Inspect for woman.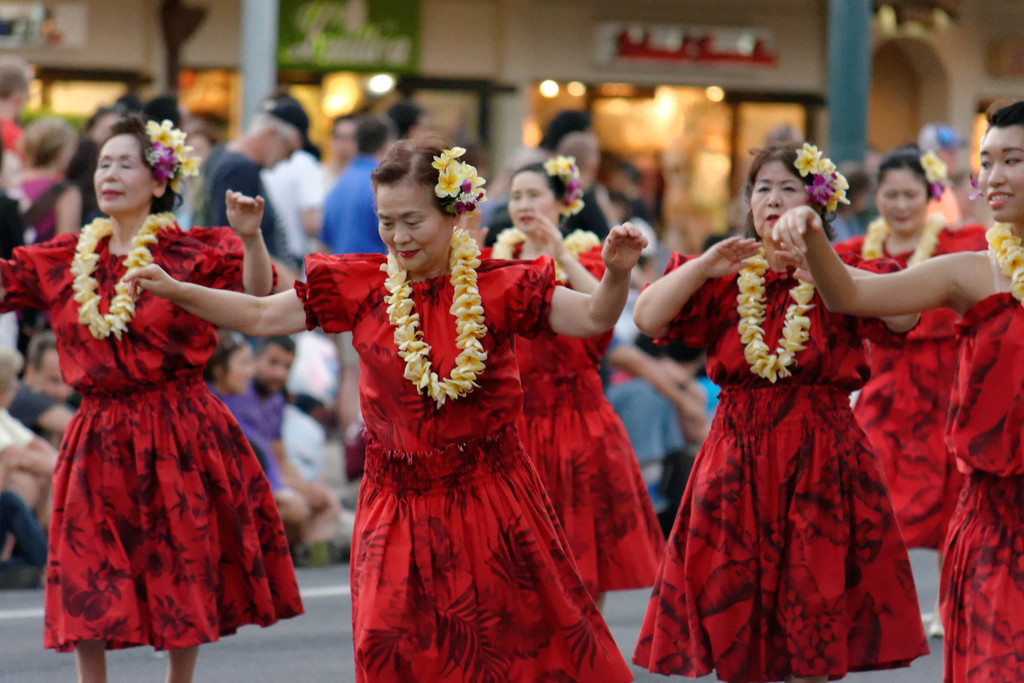
Inspection: (x1=820, y1=158, x2=1001, y2=639).
